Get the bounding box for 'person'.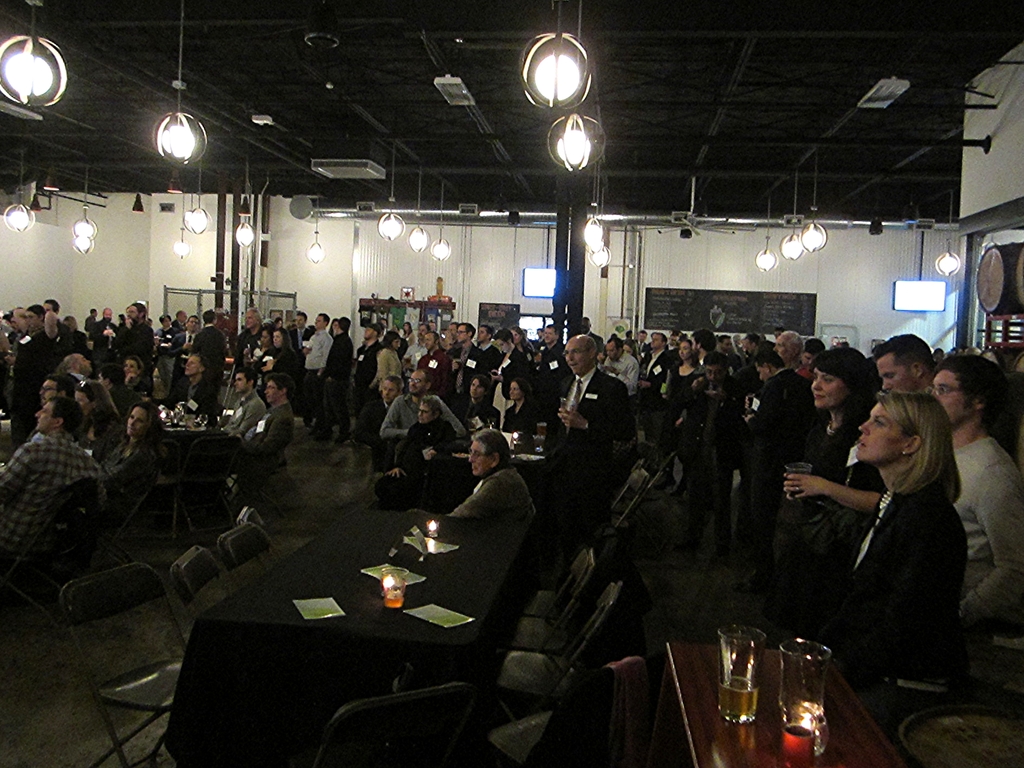
rect(232, 370, 257, 429).
